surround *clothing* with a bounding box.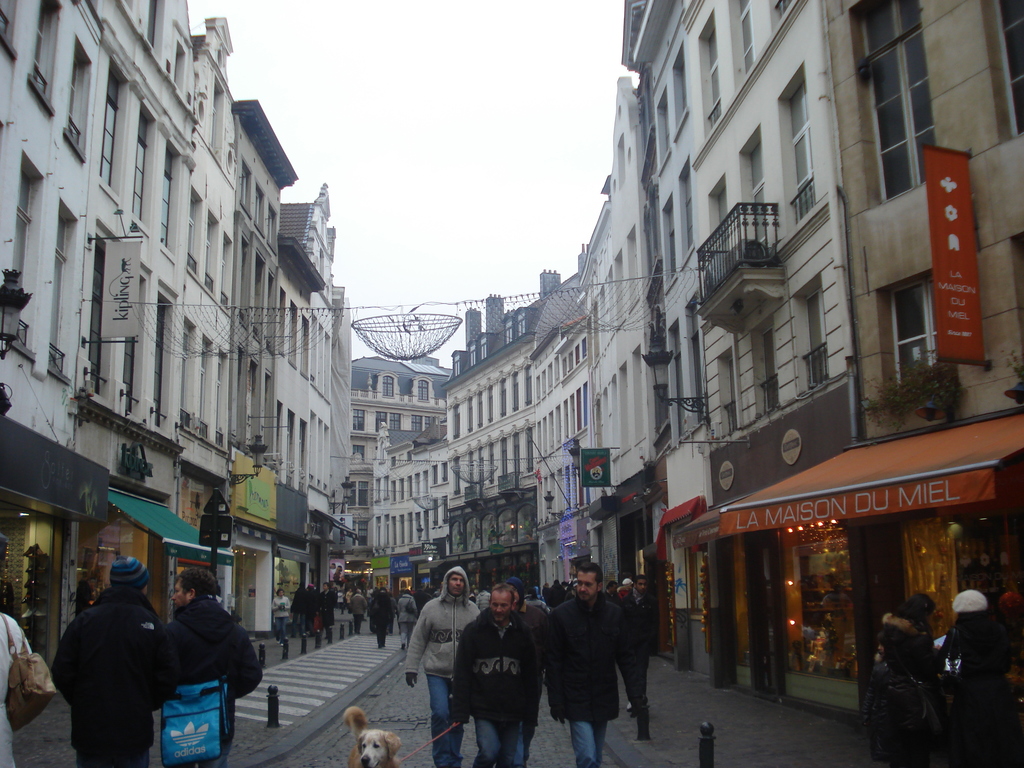
BBox(365, 590, 372, 598).
